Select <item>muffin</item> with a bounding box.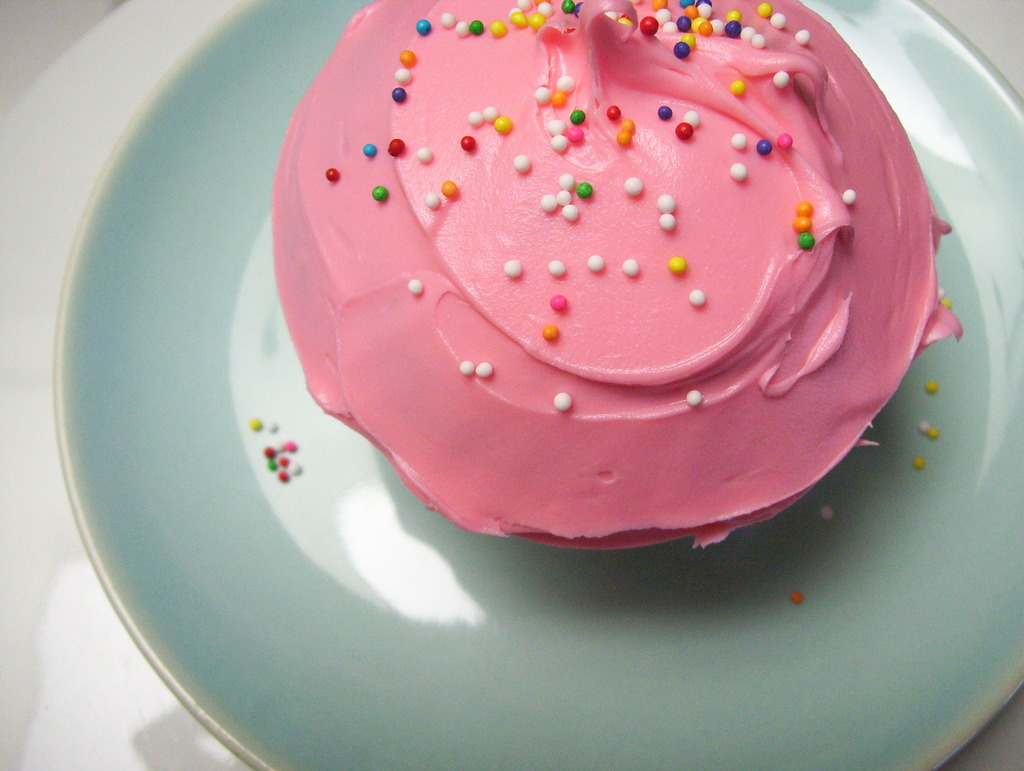
locate(265, 0, 969, 560).
